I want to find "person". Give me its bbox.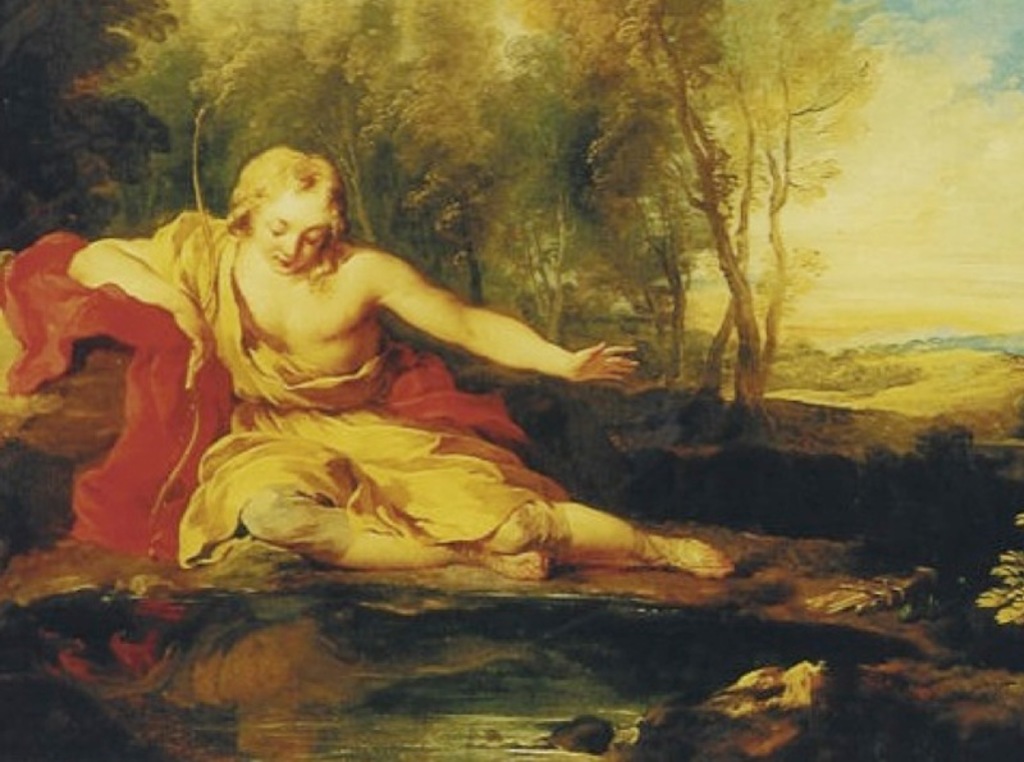
locate(47, 133, 667, 588).
